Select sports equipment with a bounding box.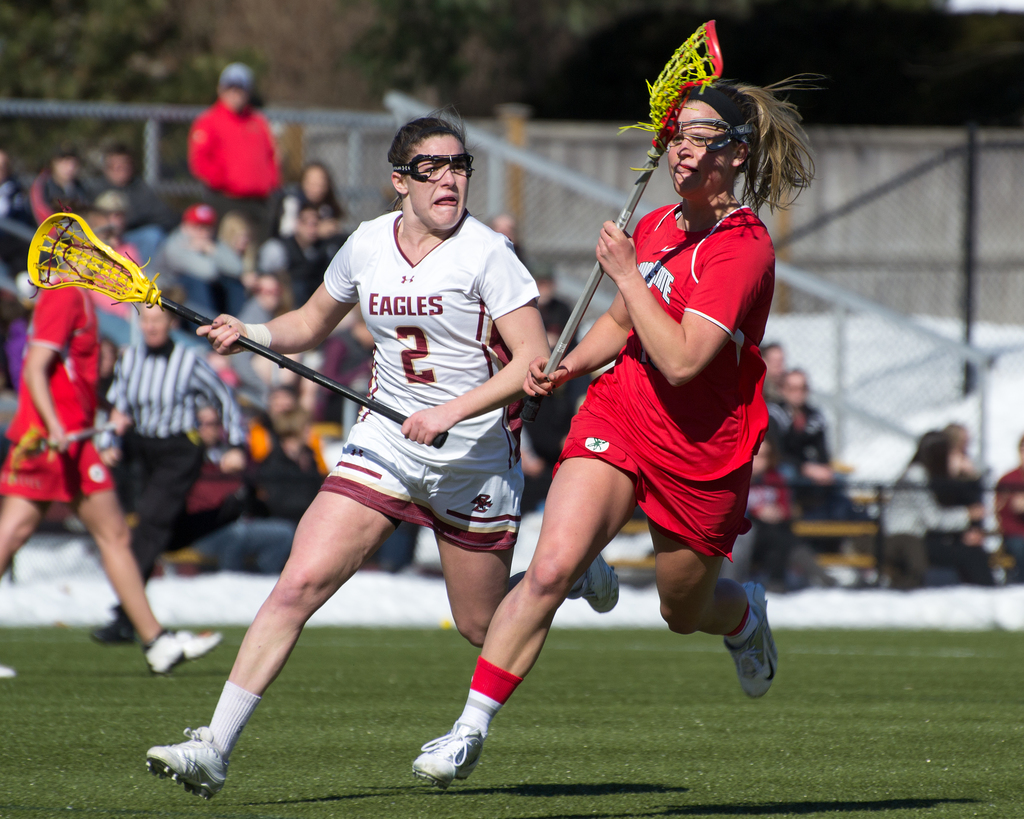
<bbox>14, 424, 113, 472</bbox>.
